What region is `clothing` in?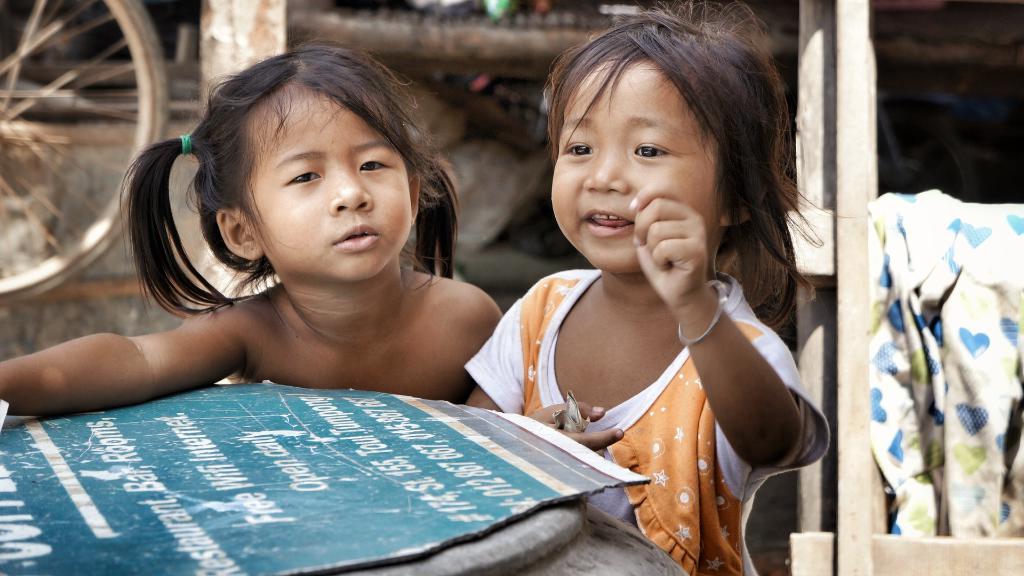
l=509, t=222, r=820, b=545.
